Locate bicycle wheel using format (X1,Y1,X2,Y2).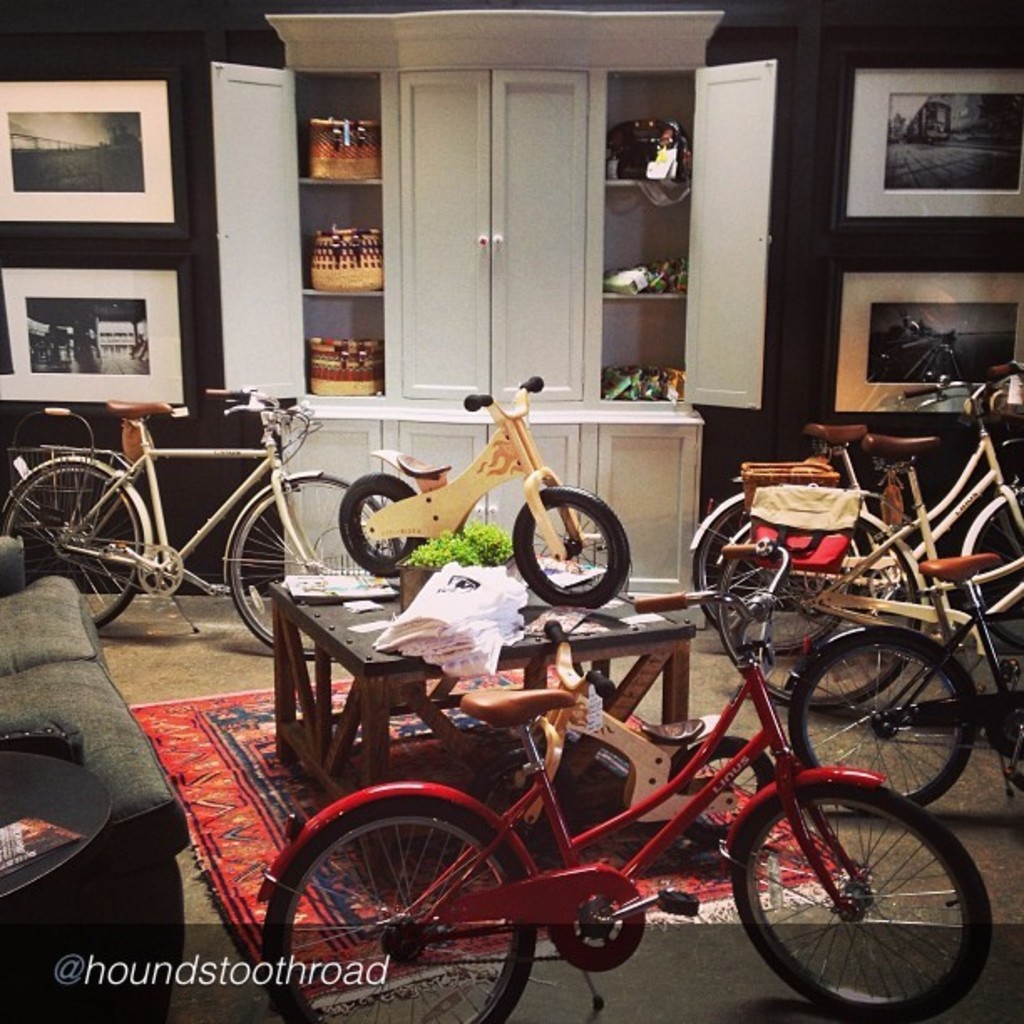
(783,622,979,822).
